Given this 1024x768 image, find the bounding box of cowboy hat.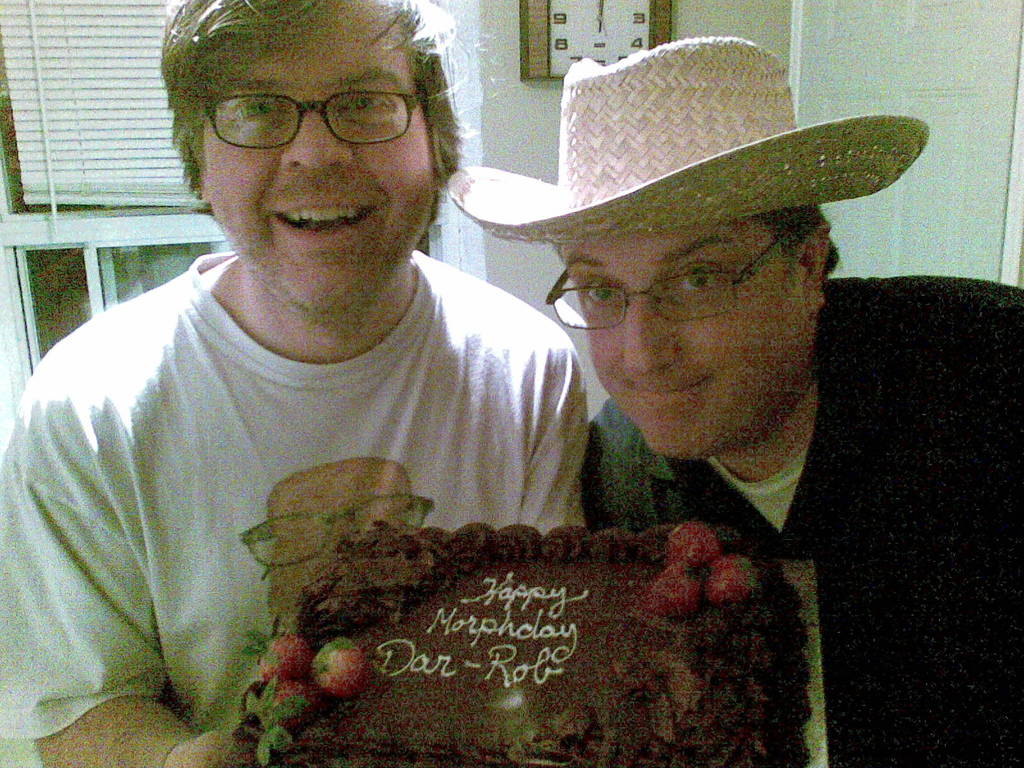
(505, 43, 873, 285).
